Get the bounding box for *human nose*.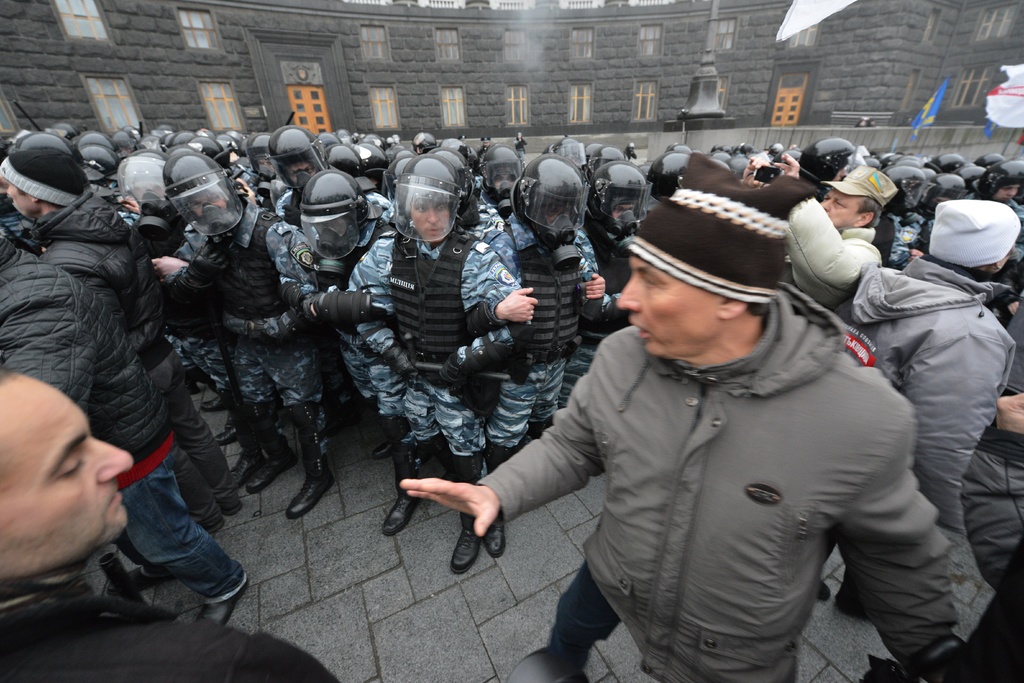
(x1=820, y1=199, x2=834, y2=211).
